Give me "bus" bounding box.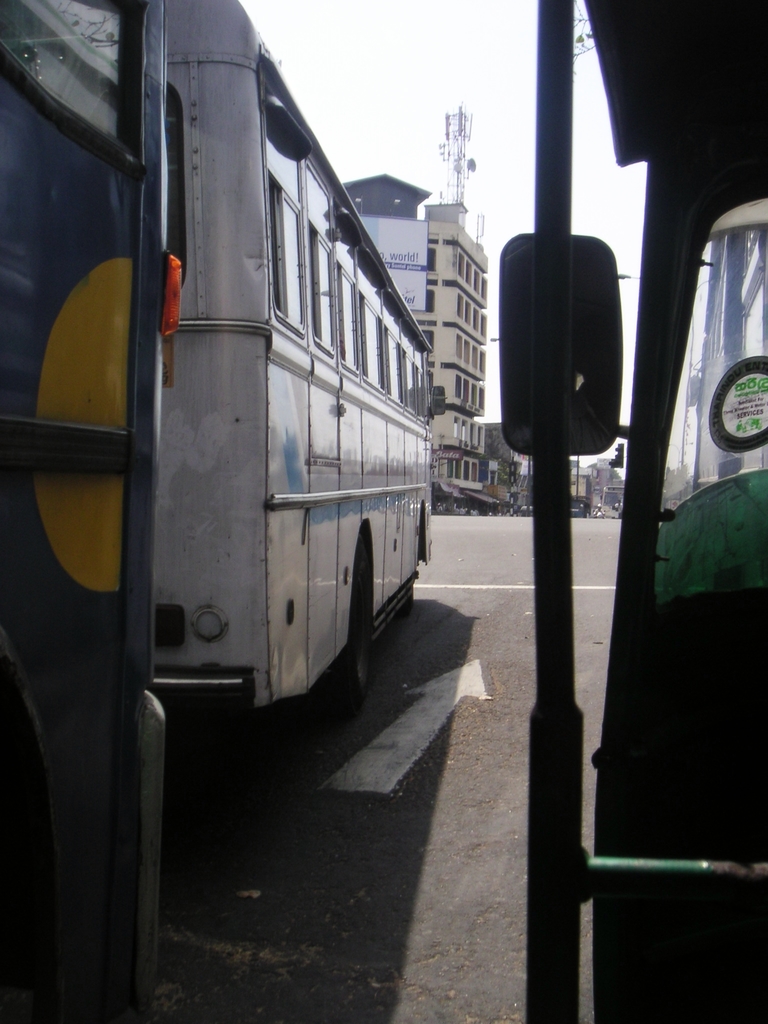
left=0, top=0, right=170, bottom=1023.
